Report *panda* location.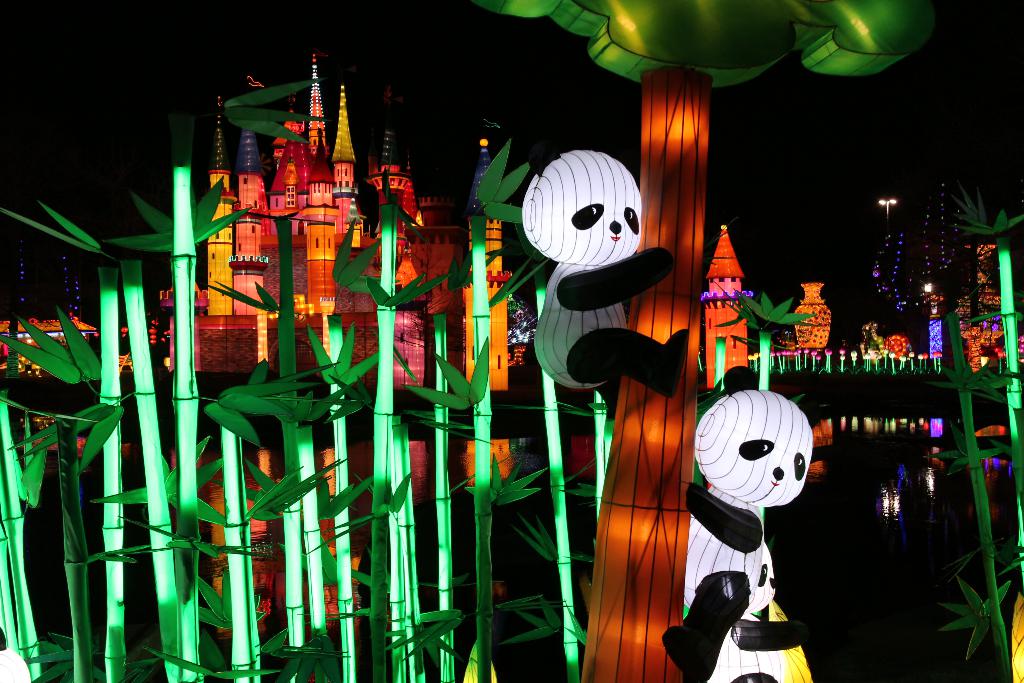
Report: x1=657 y1=362 x2=825 y2=682.
